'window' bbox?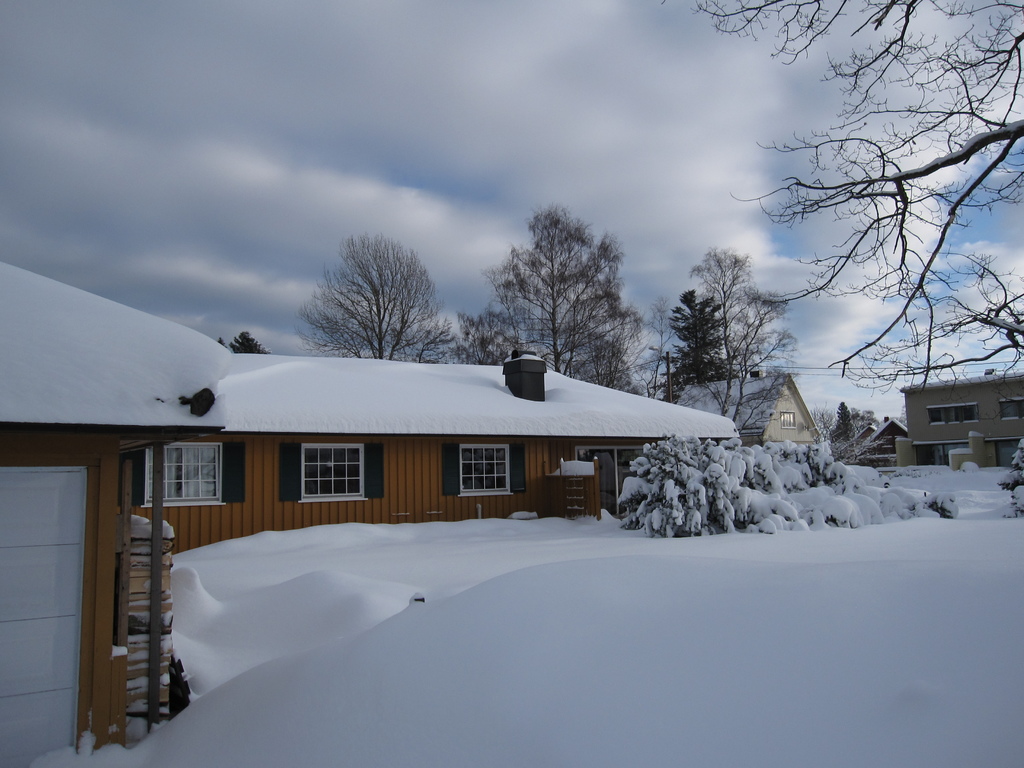
(left=444, top=442, right=527, bottom=497)
